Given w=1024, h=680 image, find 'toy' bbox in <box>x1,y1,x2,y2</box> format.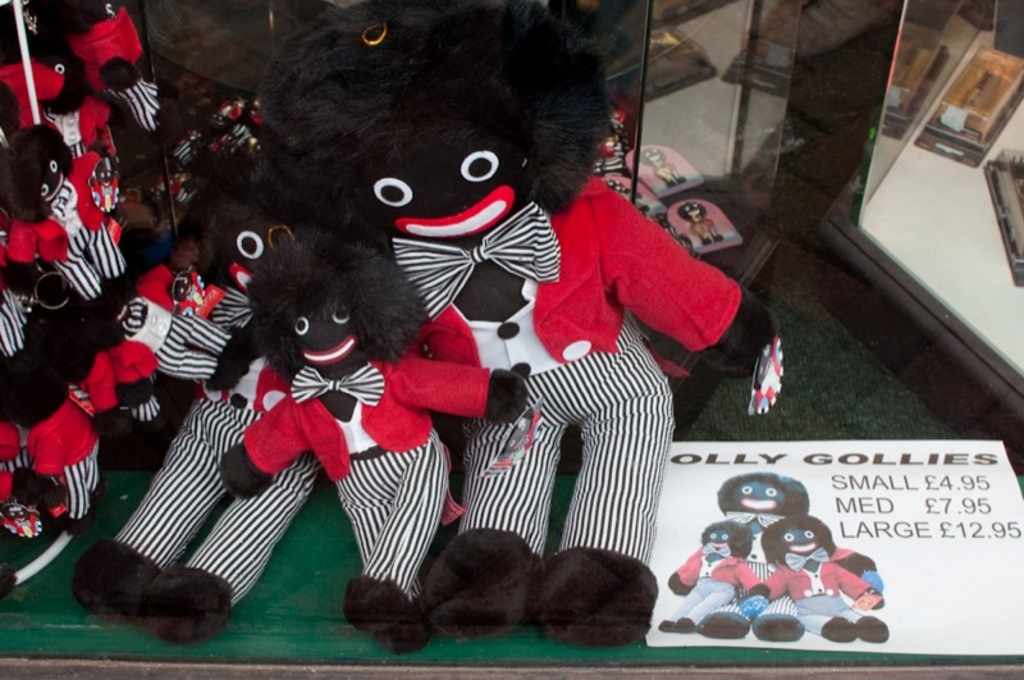
<box>51,0,163,140</box>.
